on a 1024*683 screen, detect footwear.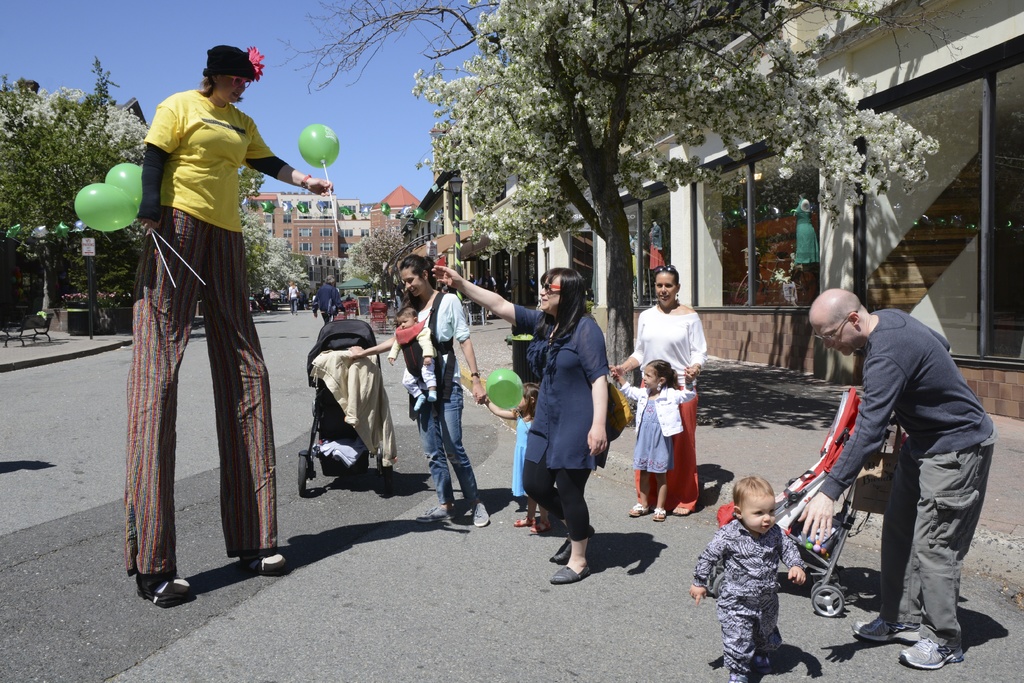
BBox(248, 561, 282, 589).
